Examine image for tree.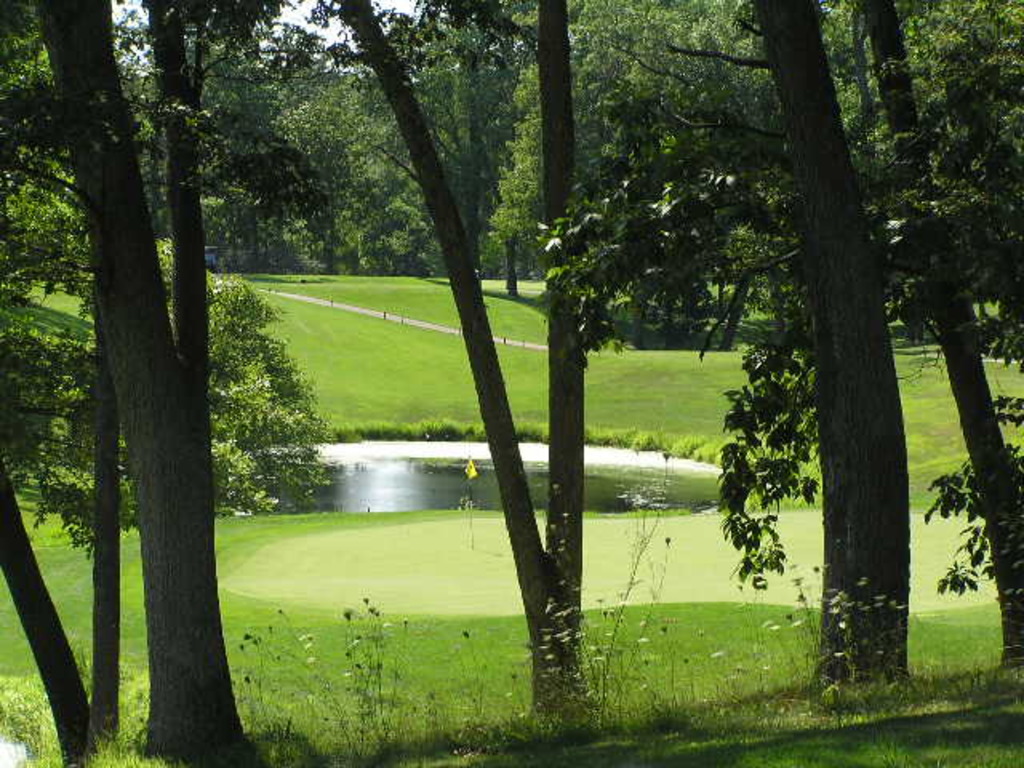
Examination result: 0,2,331,766.
